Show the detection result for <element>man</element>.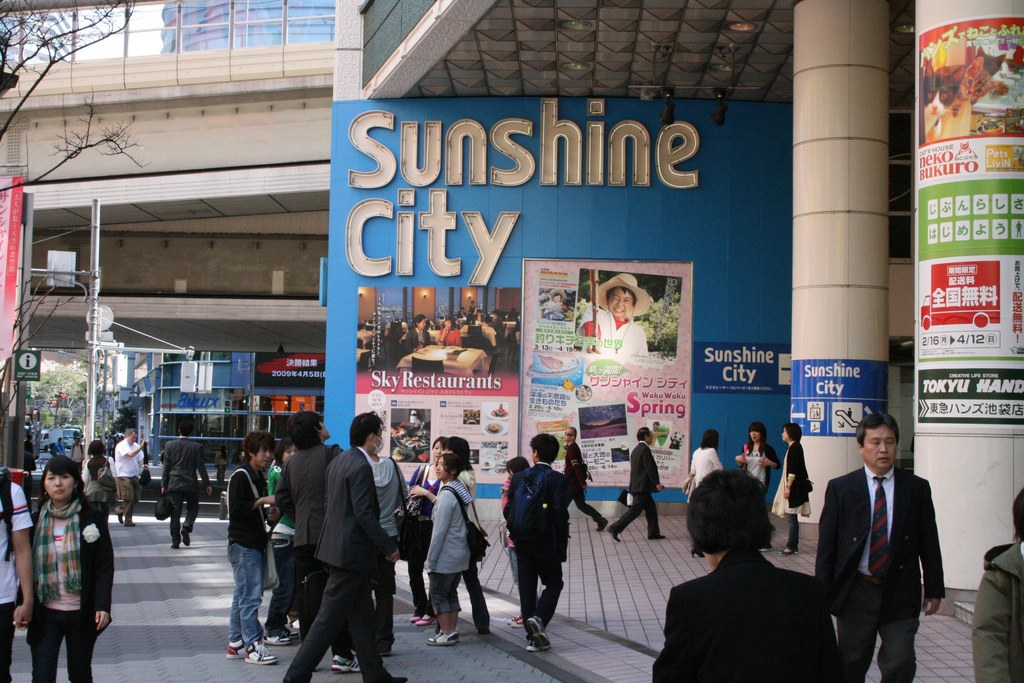
left=278, top=411, right=362, bottom=677.
